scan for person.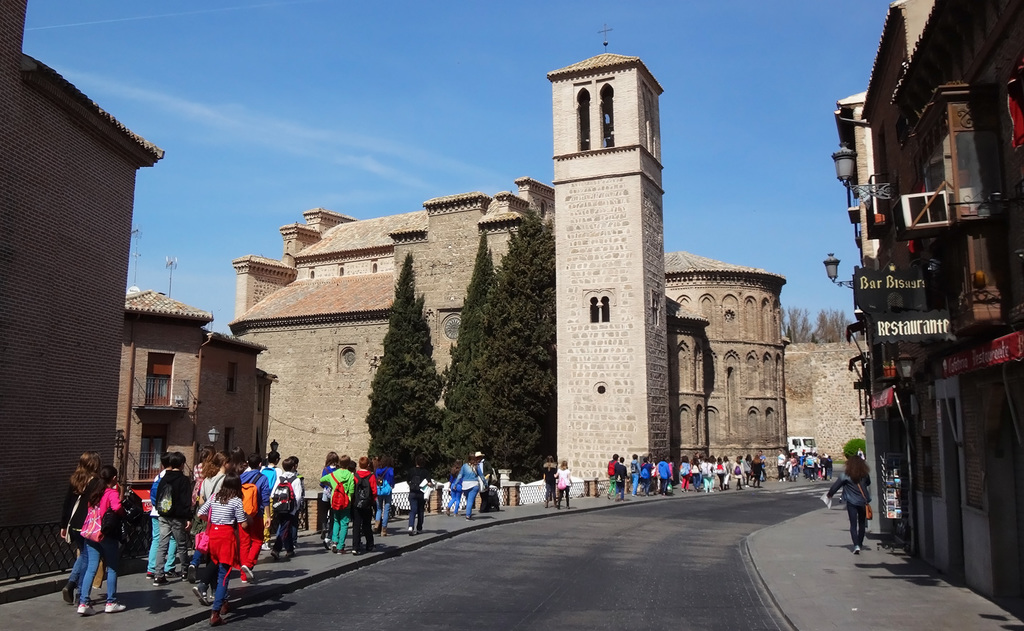
Scan result: [left=72, top=458, right=132, bottom=614].
